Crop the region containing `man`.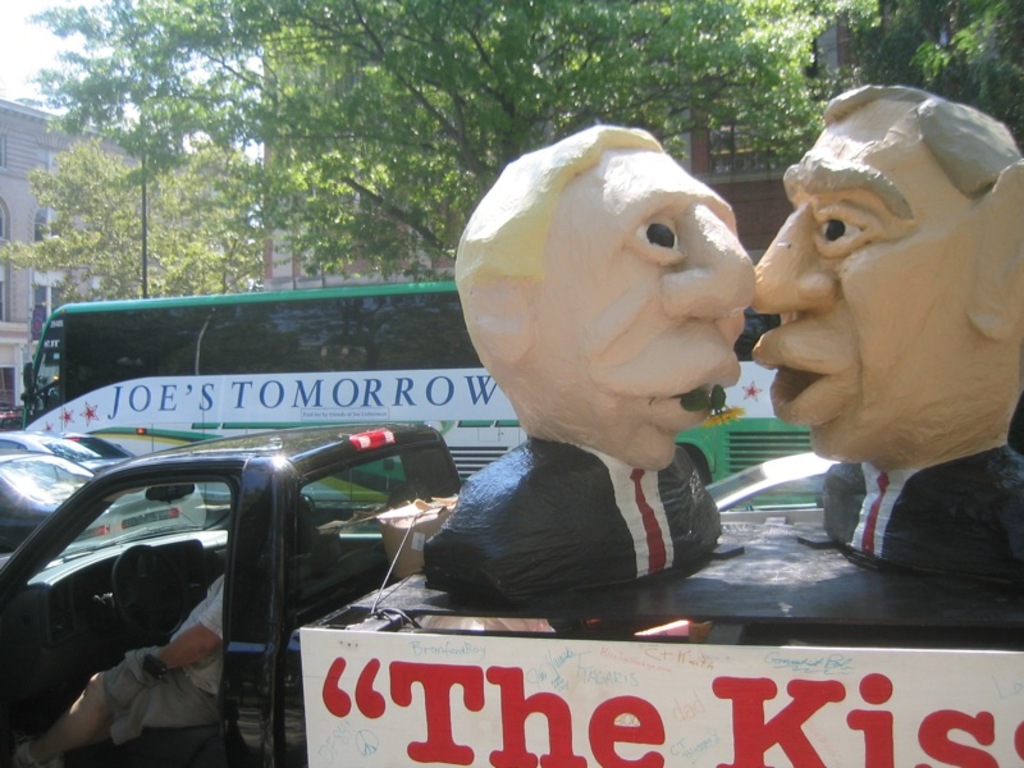
Crop region: bbox=(753, 82, 1023, 591).
